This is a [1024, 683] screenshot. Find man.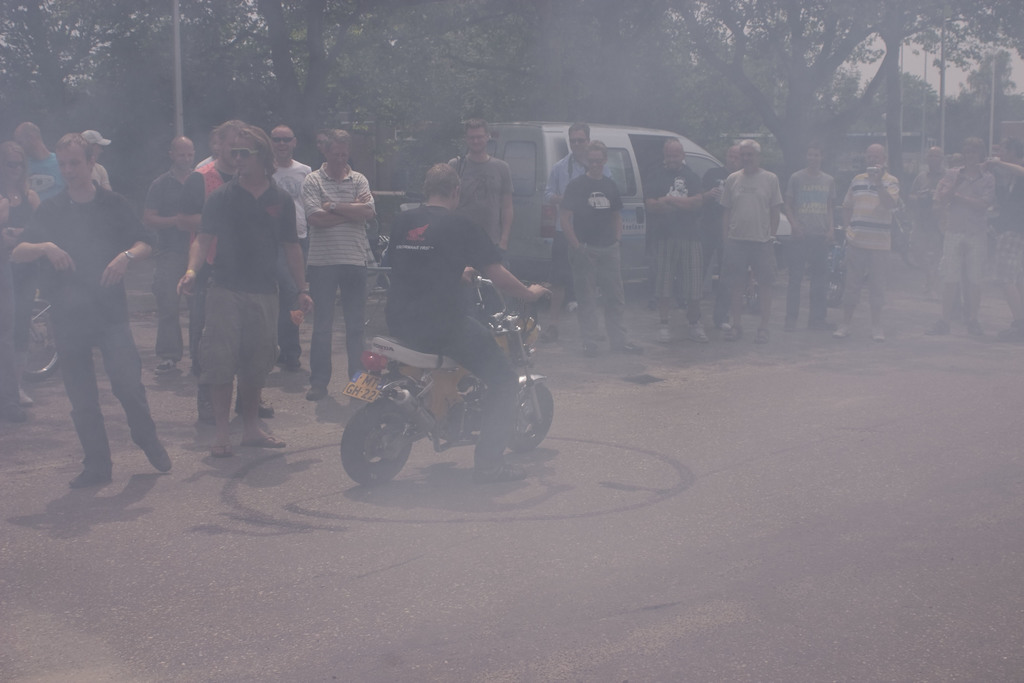
Bounding box: 559:140:644:358.
